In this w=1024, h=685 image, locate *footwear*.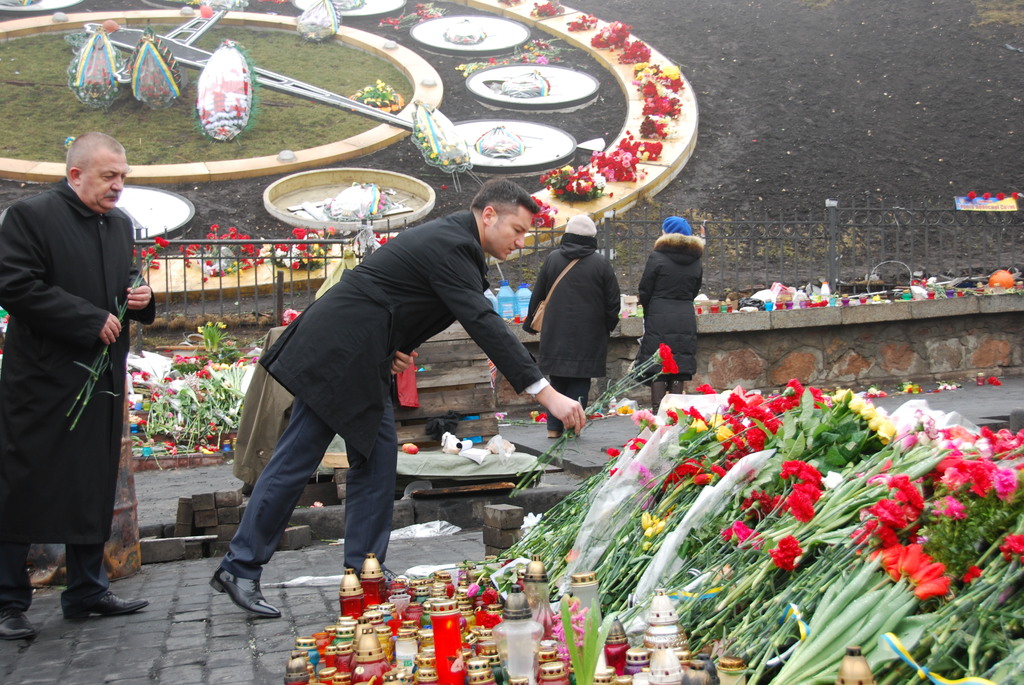
Bounding box: Rect(208, 565, 285, 619).
